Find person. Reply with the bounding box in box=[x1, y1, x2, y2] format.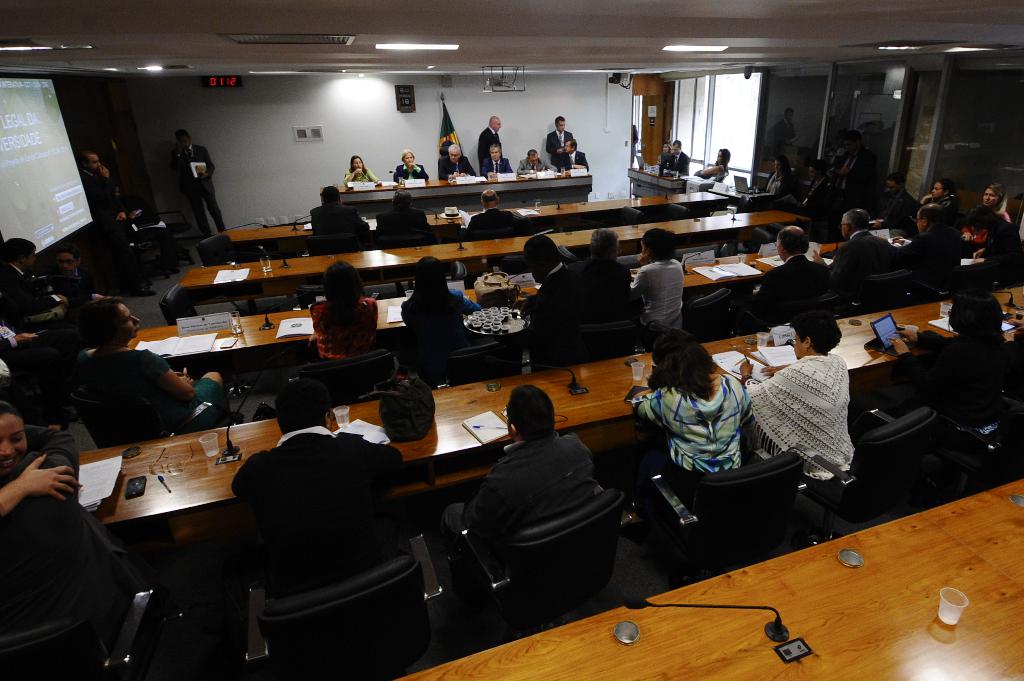
box=[345, 156, 378, 183].
